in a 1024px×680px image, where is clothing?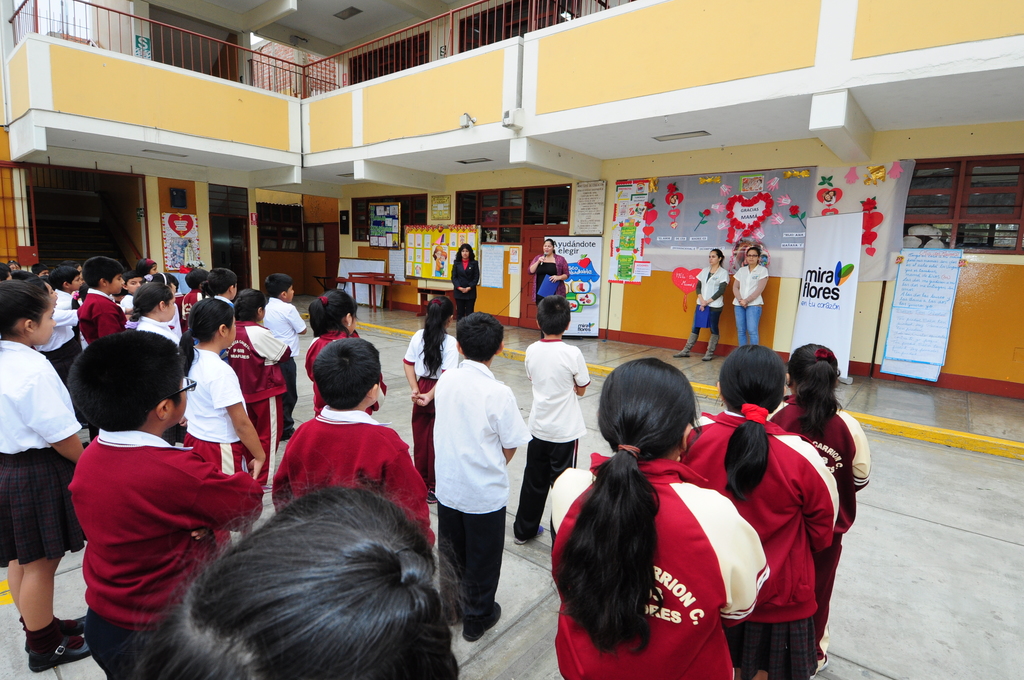
region(691, 265, 726, 335).
